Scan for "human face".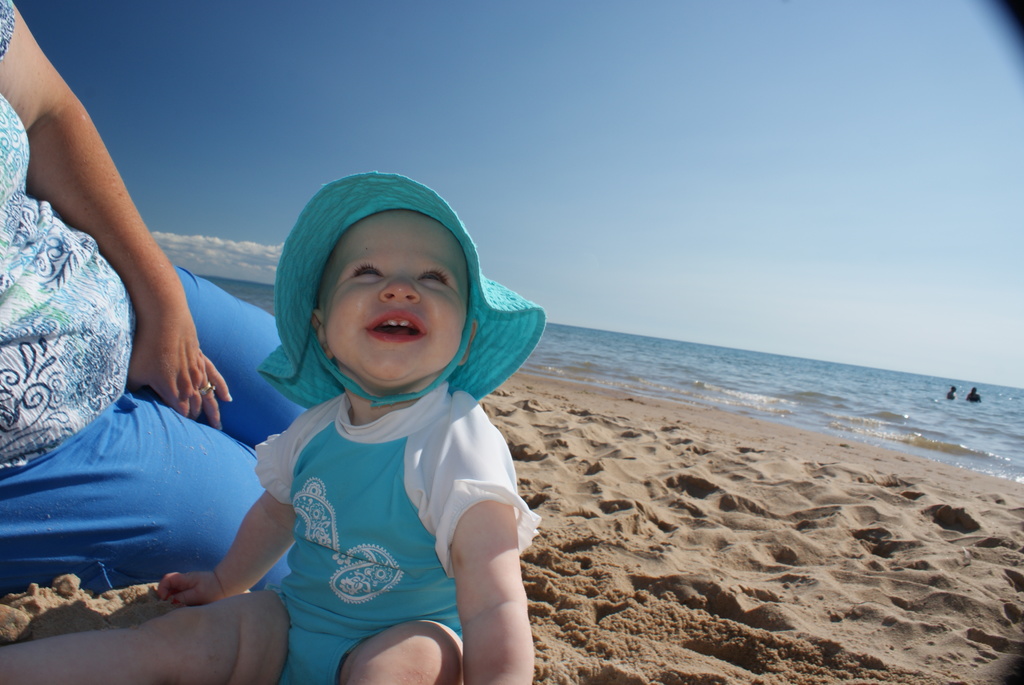
Scan result: [x1=326, y1=209, x2=467, y2=381].
